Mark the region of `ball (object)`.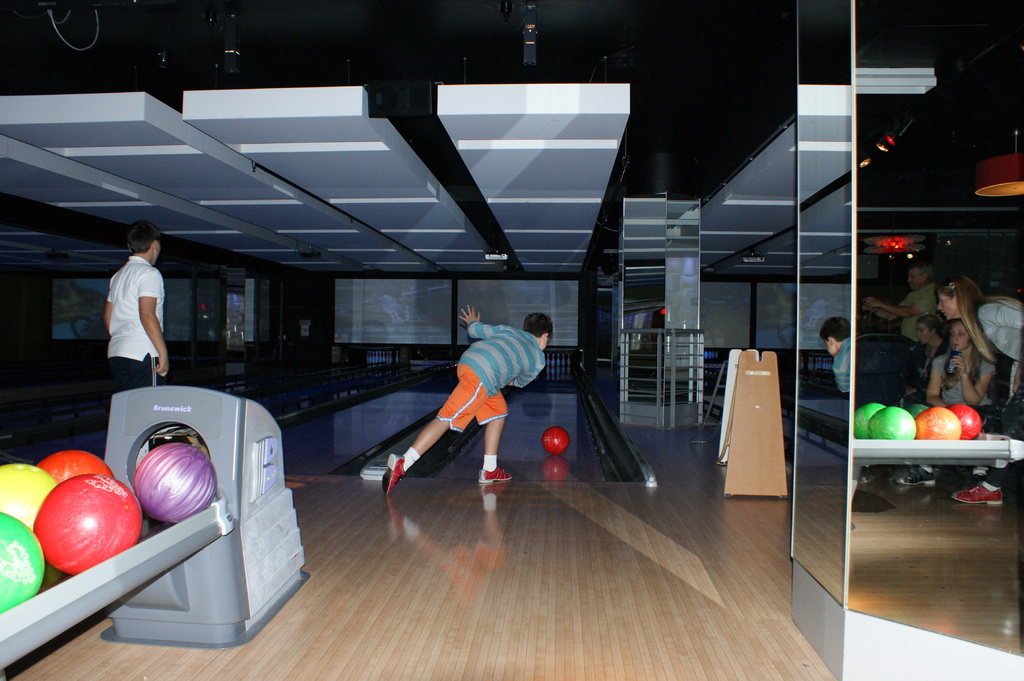
Region: x1=540 y1=428 x2=570 y2=453.
